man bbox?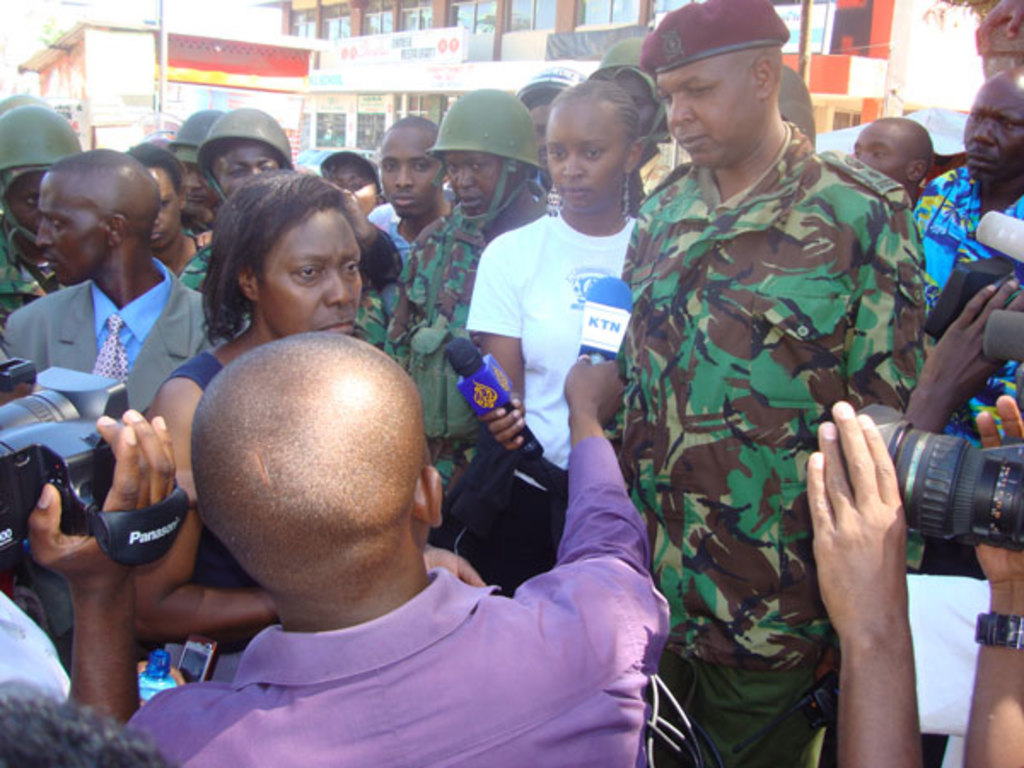
left=614, top=0, right=934, bottom=766
